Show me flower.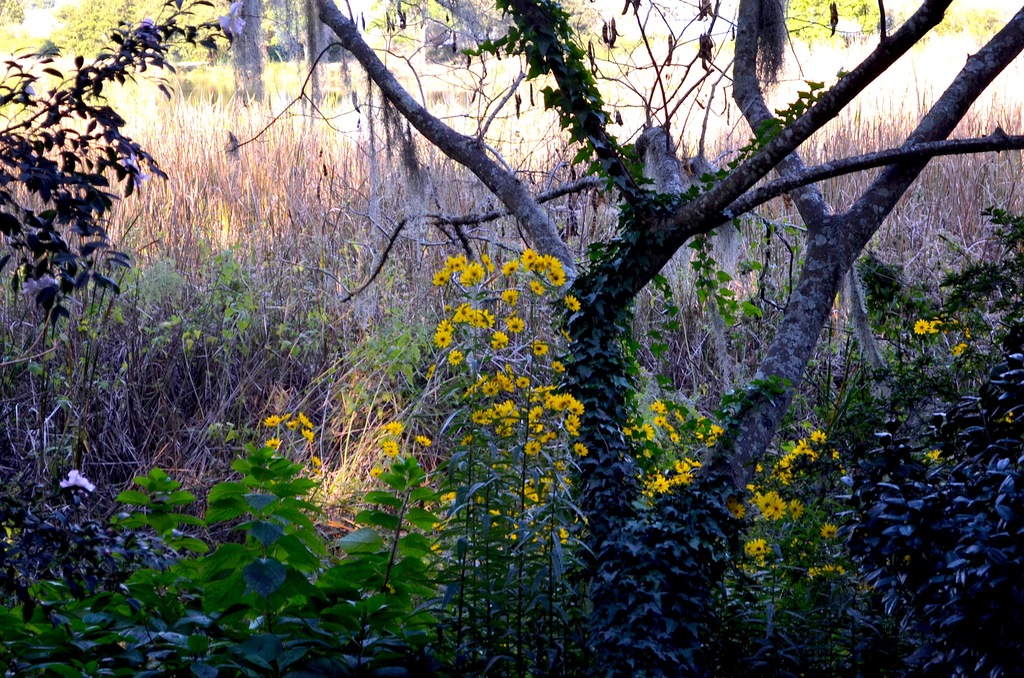
flower is here: [x1=286, y1=420, x2=301, y2=431].
